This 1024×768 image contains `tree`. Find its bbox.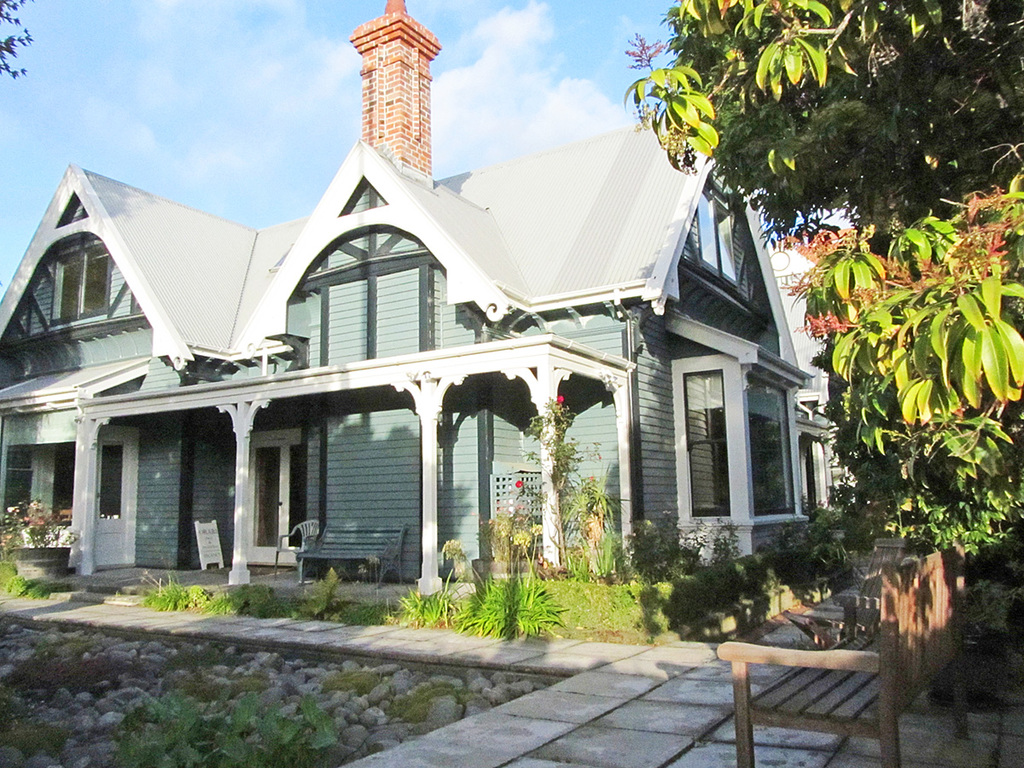
(left=0, top=0, right=51, bottom=78).
